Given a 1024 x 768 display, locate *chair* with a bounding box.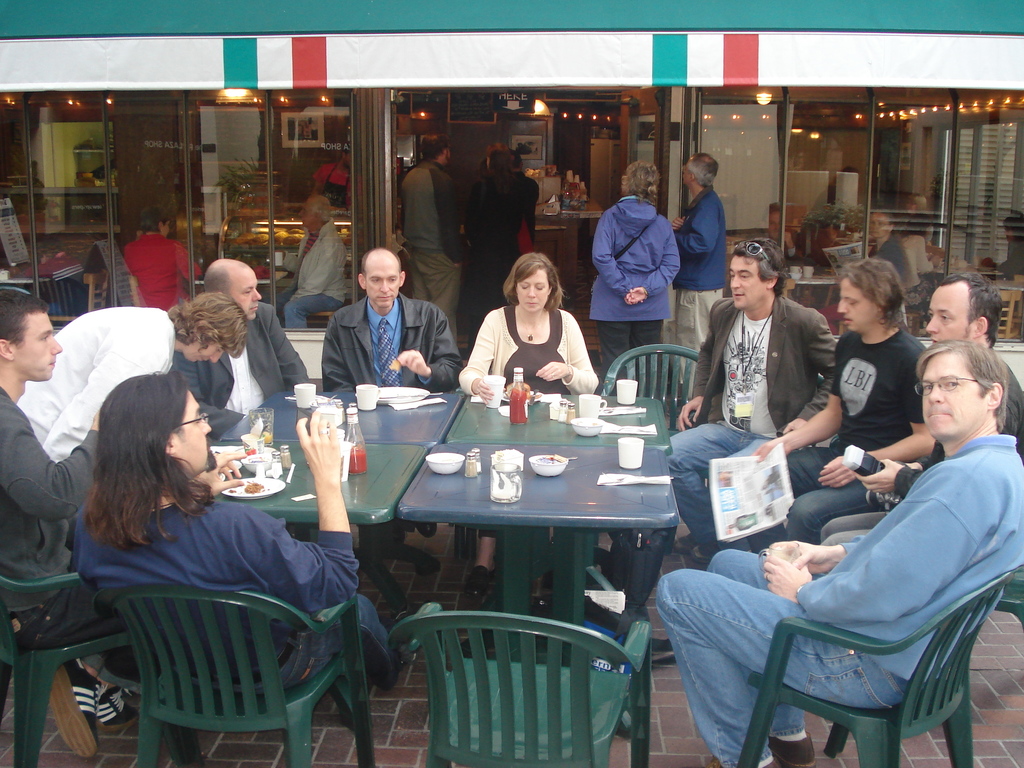
Located: <region>738, 569, 1023, 767</region>.
